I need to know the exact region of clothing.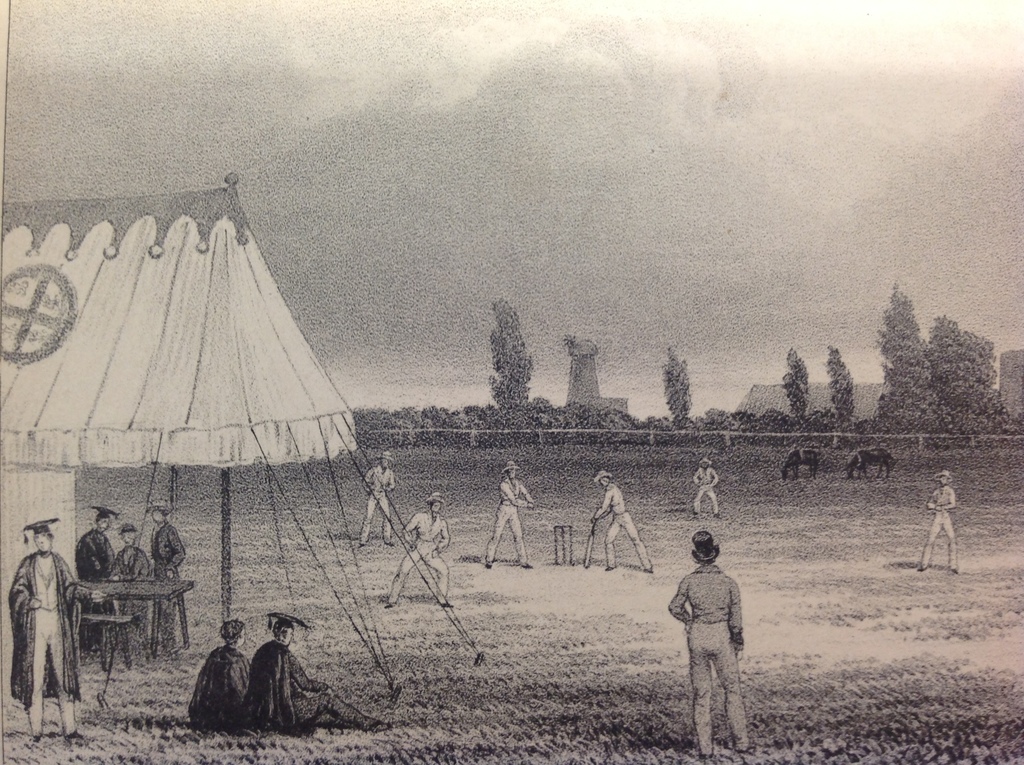
Region: l=361, t=466, r=397, b=544.
